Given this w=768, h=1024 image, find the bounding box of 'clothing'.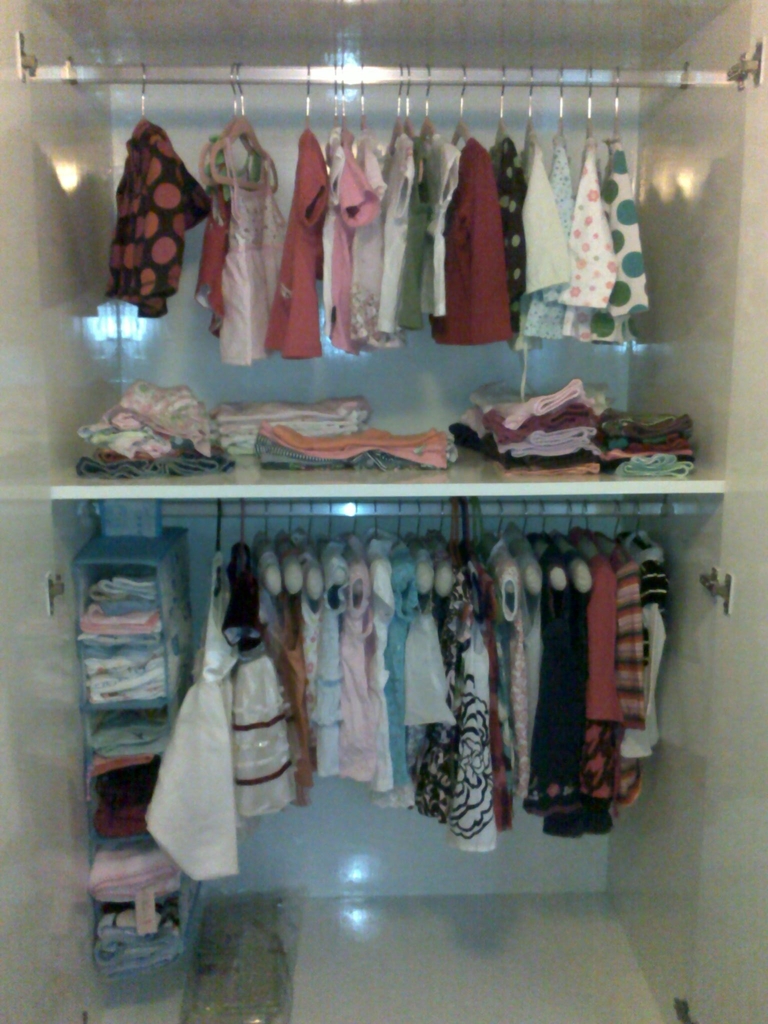
<box>105,378,212,444</box>.
